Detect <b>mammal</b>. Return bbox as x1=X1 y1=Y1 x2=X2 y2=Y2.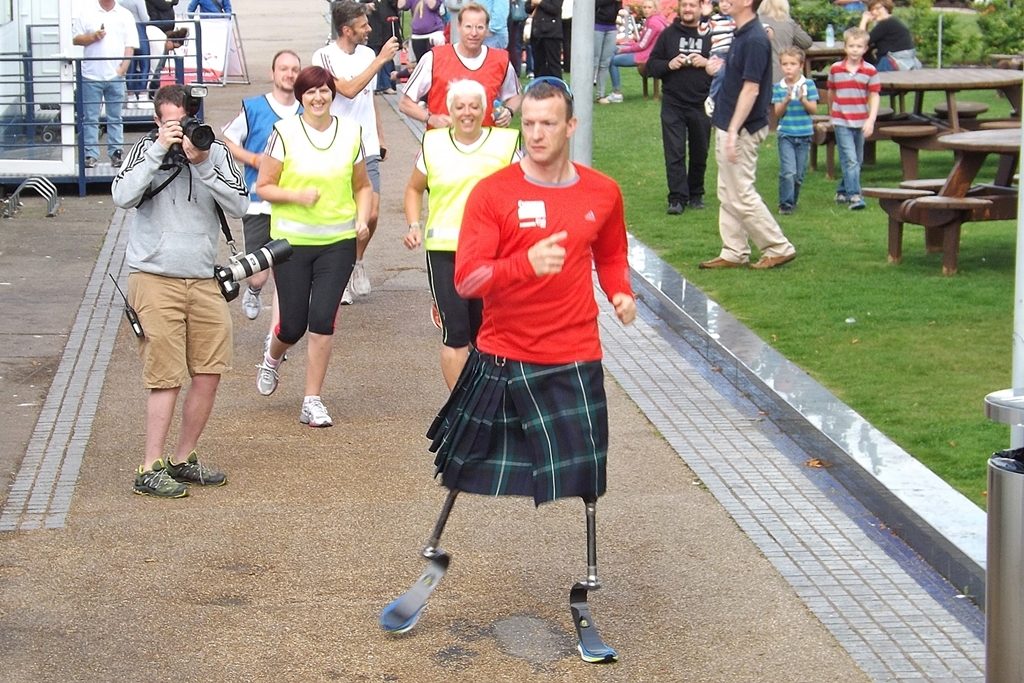
x1=401 y1=0 x2=444 y2=66.
